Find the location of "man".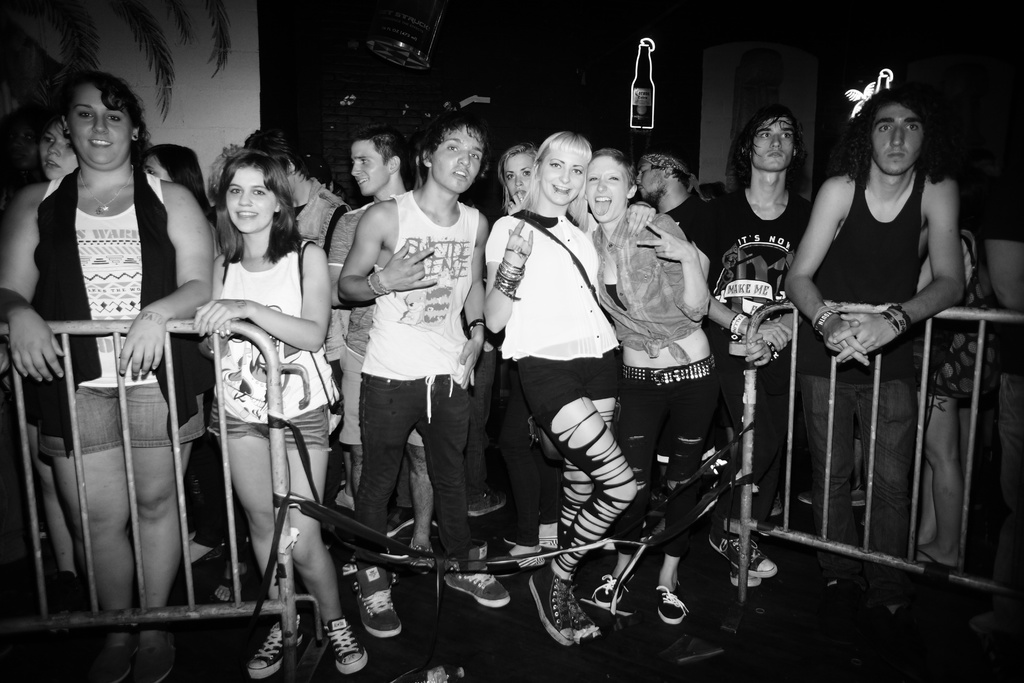
Location: l=324, t=128, r=429, b=557.
